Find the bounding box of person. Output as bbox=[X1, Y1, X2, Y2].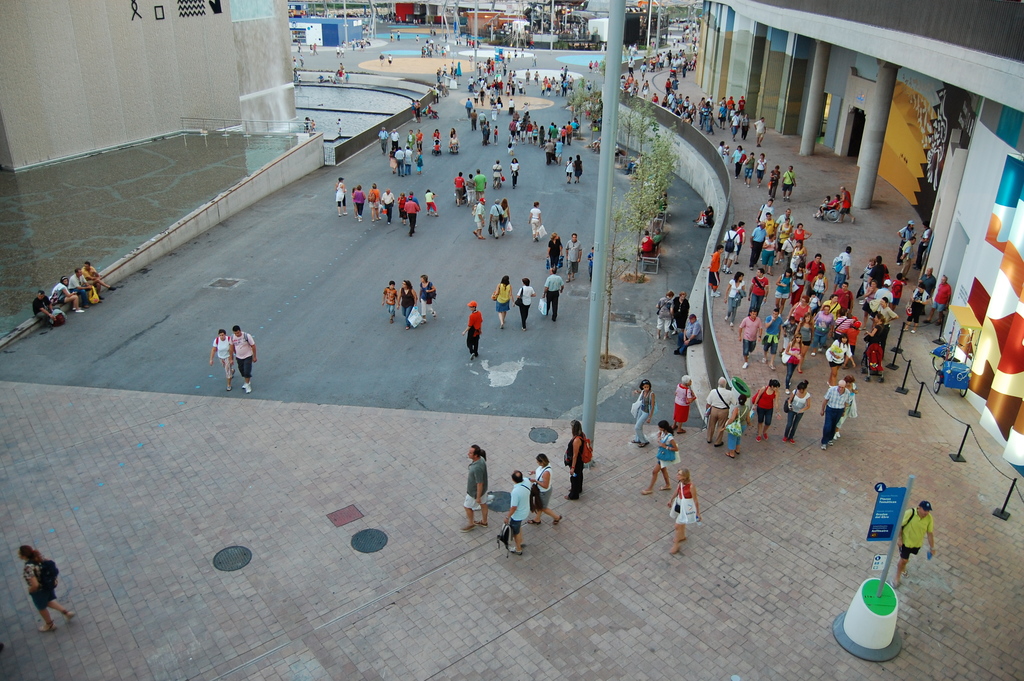
bbox=[541, 139, 556, 168].
